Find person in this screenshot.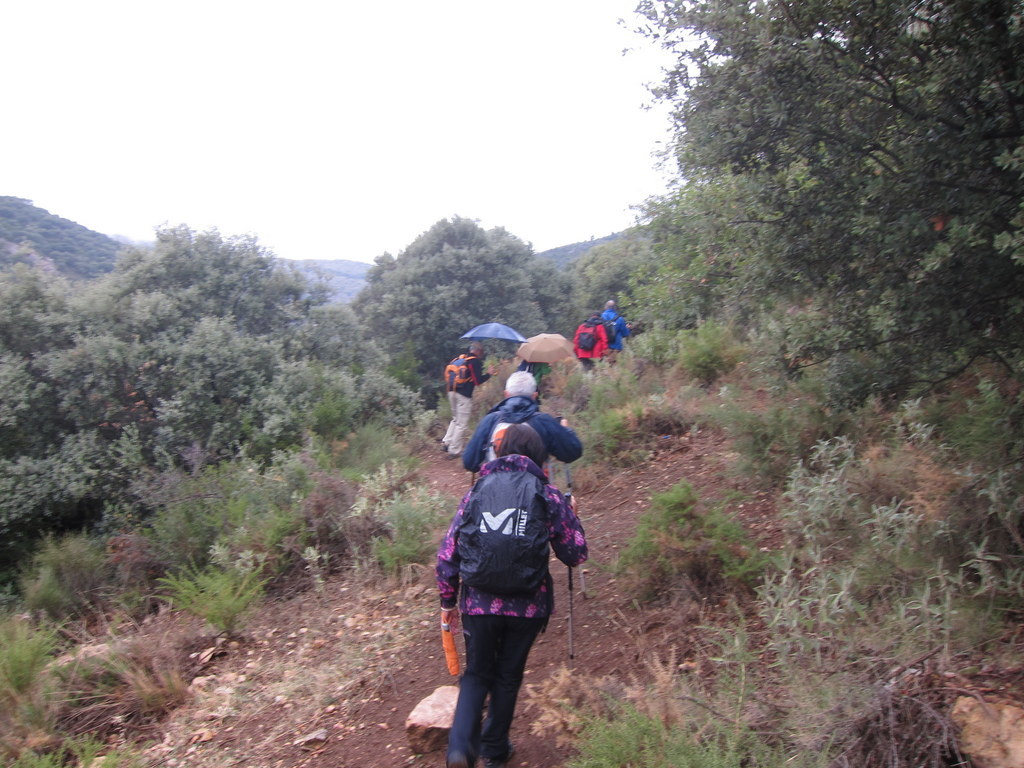
The bounding box for person is (456,369,583,486).
